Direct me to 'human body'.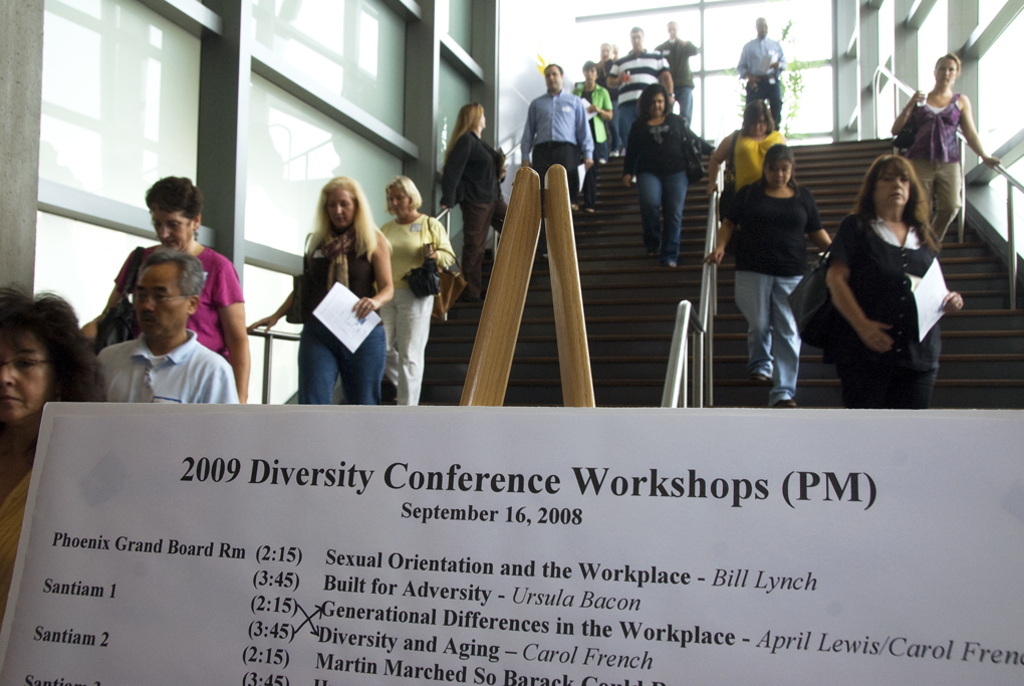
Direction: <bbox>0, 419, 37, 613</bbox>.
